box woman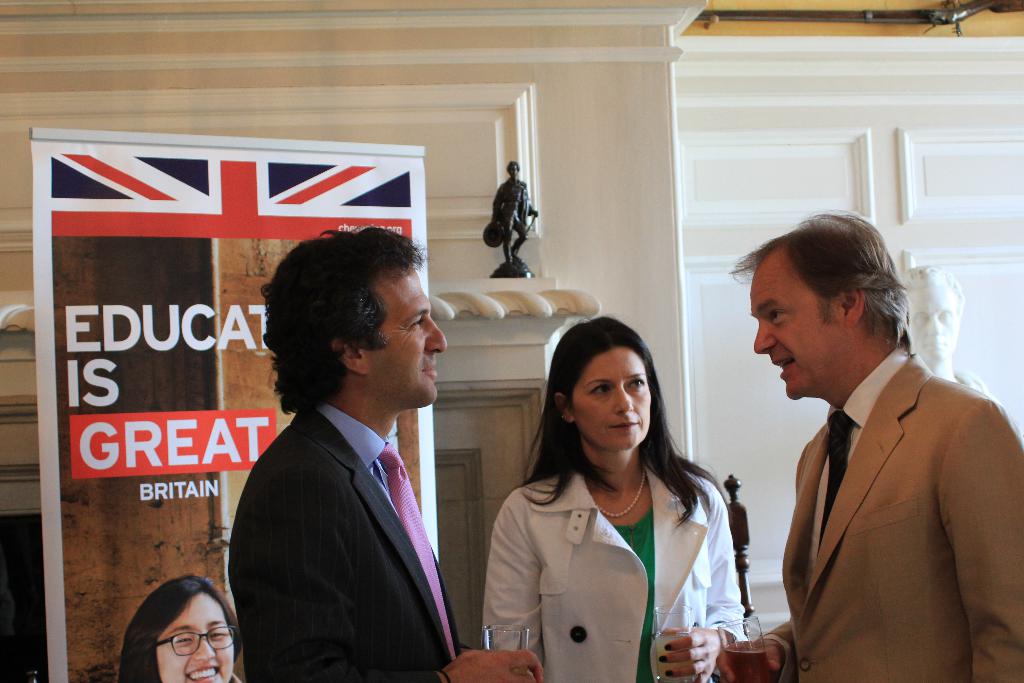
Rect(479, 315, 752, 682)
